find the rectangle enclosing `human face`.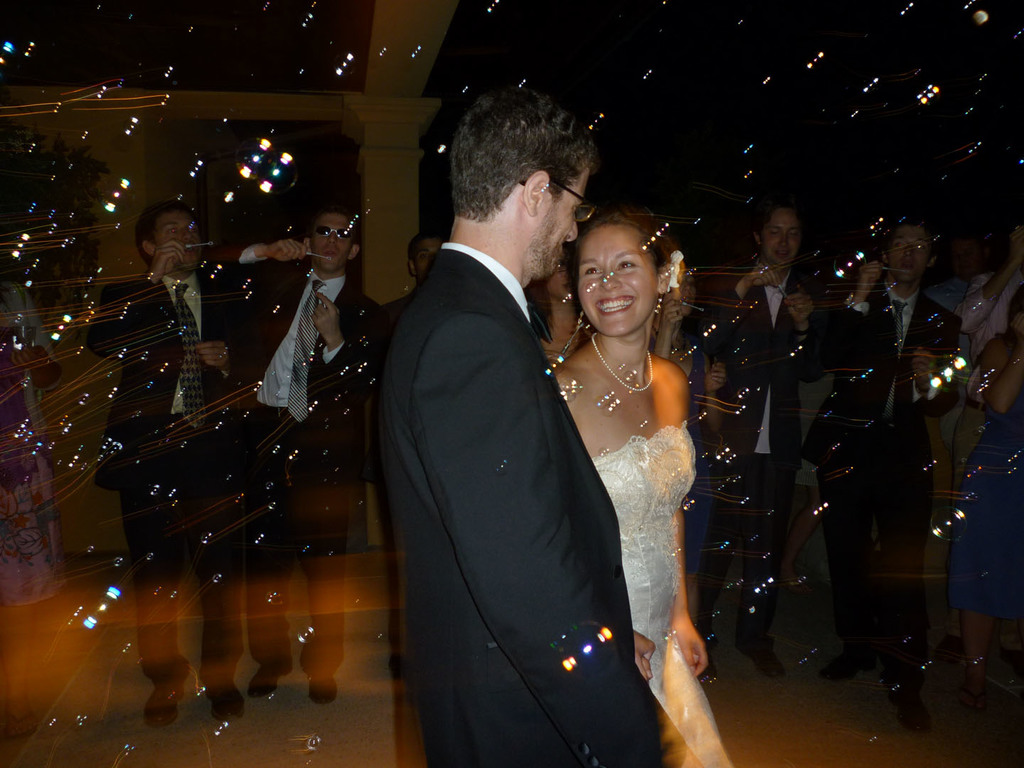
l=542, t=252, r=575, b=302.
